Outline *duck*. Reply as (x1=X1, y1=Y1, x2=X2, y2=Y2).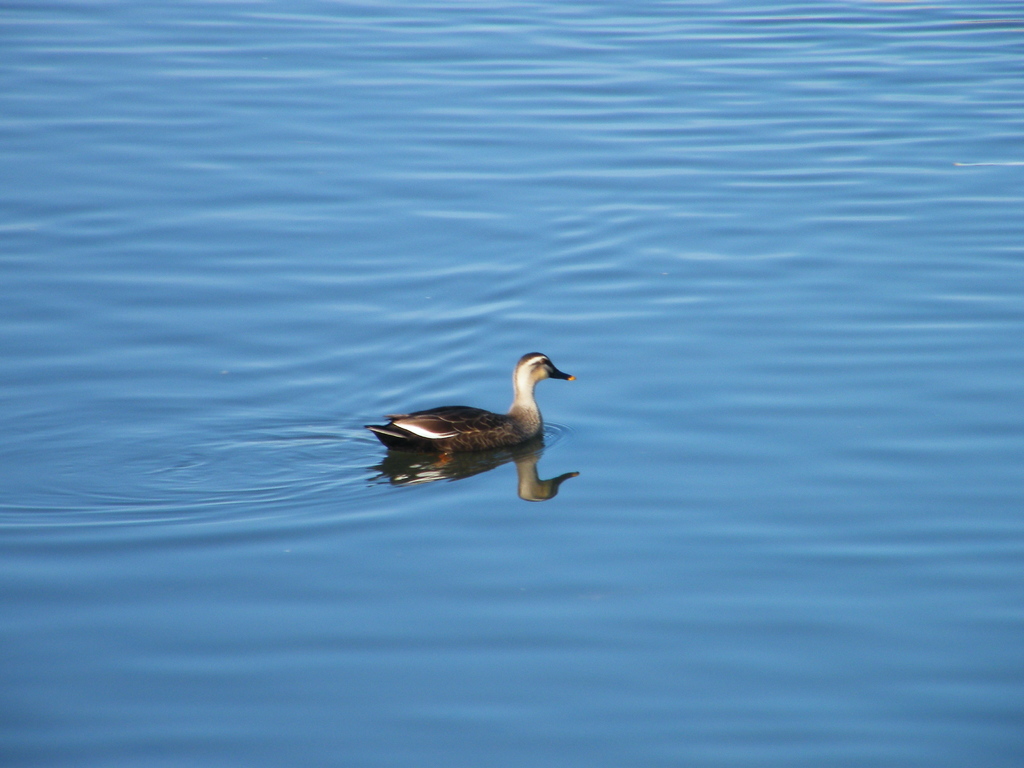
(x1=362, y1=365, x2=575, y2=474).
